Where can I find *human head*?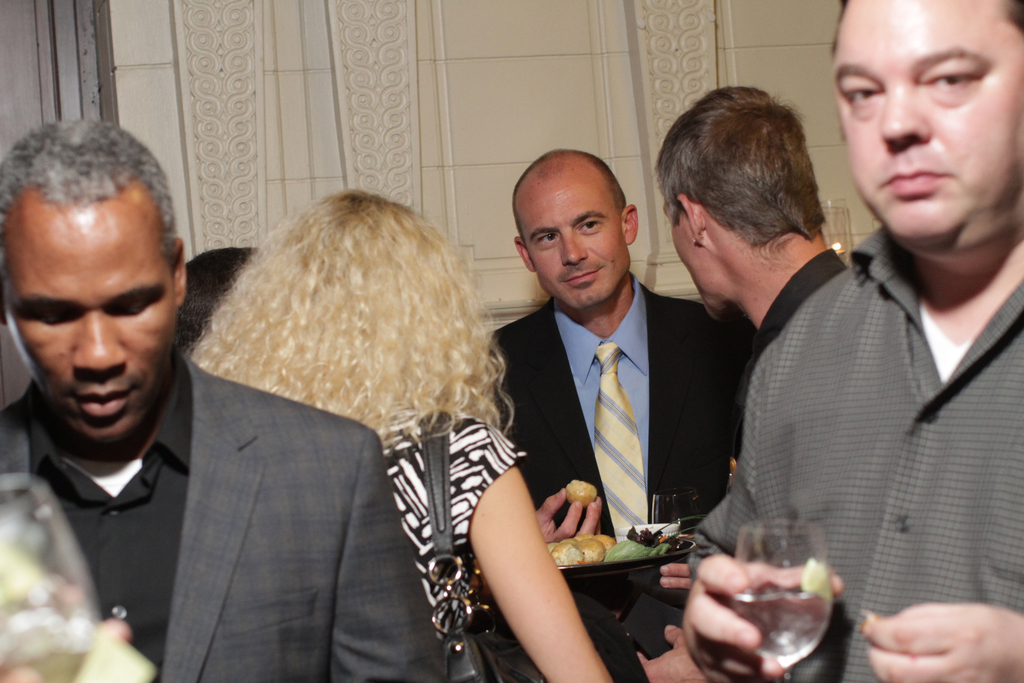
You can find it at (left=175, top=245, right=257, bottom=353).
